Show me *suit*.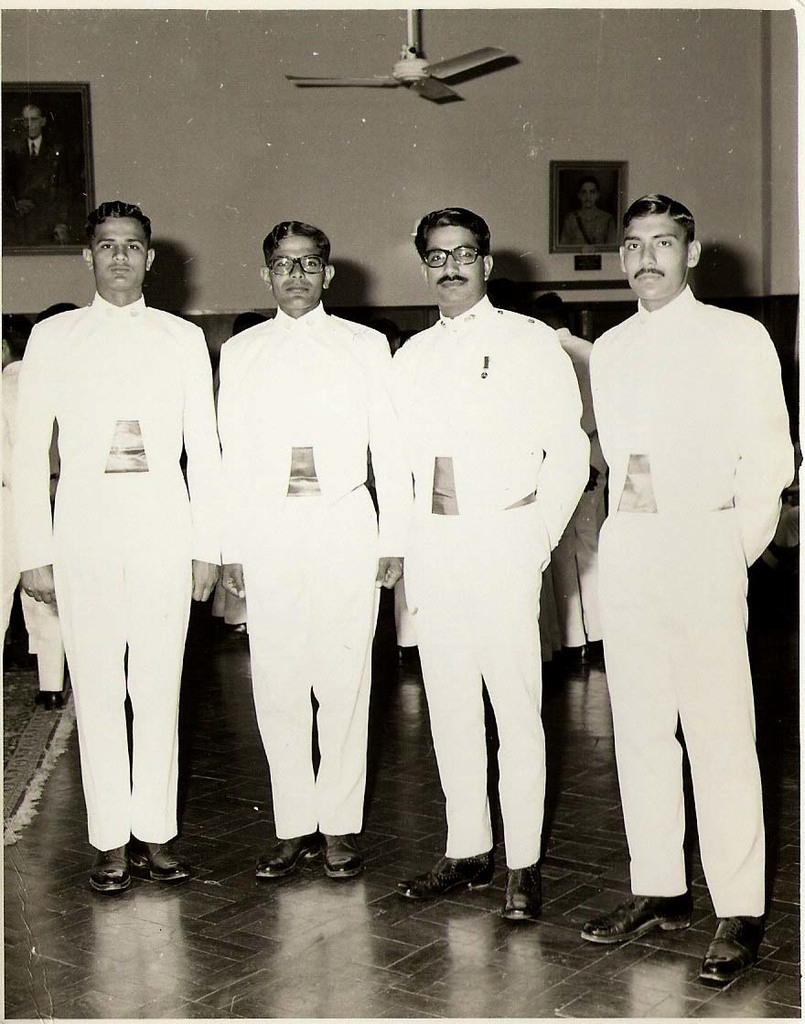
*suit* is here: select_region(573, 226, 781, 942).
